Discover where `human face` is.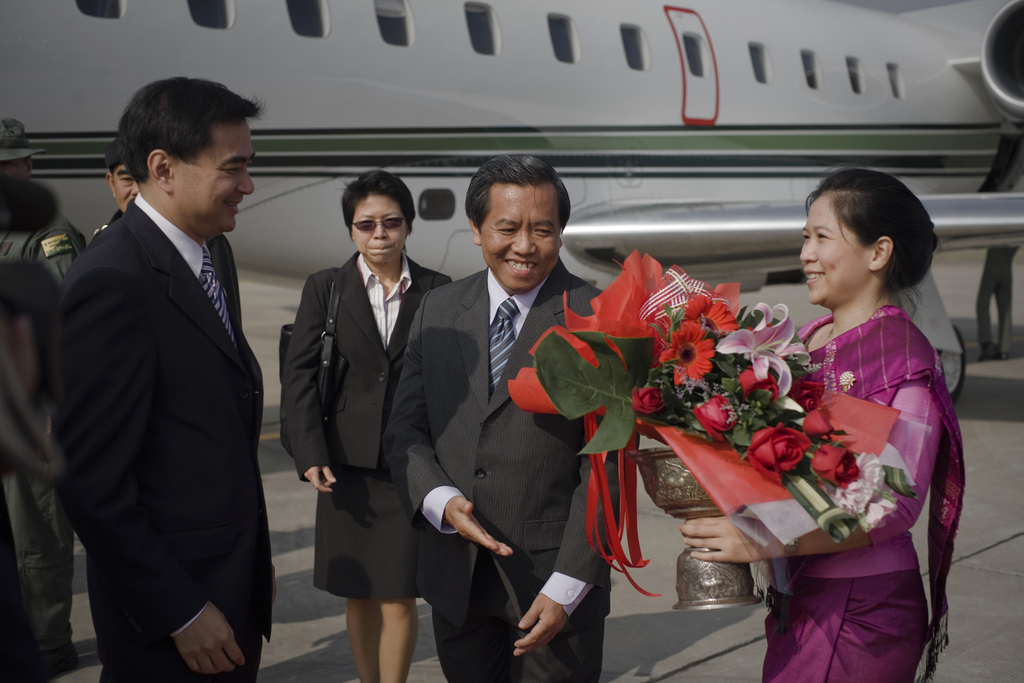
Discovered at <region>173, 122, 257, 232</region>.
